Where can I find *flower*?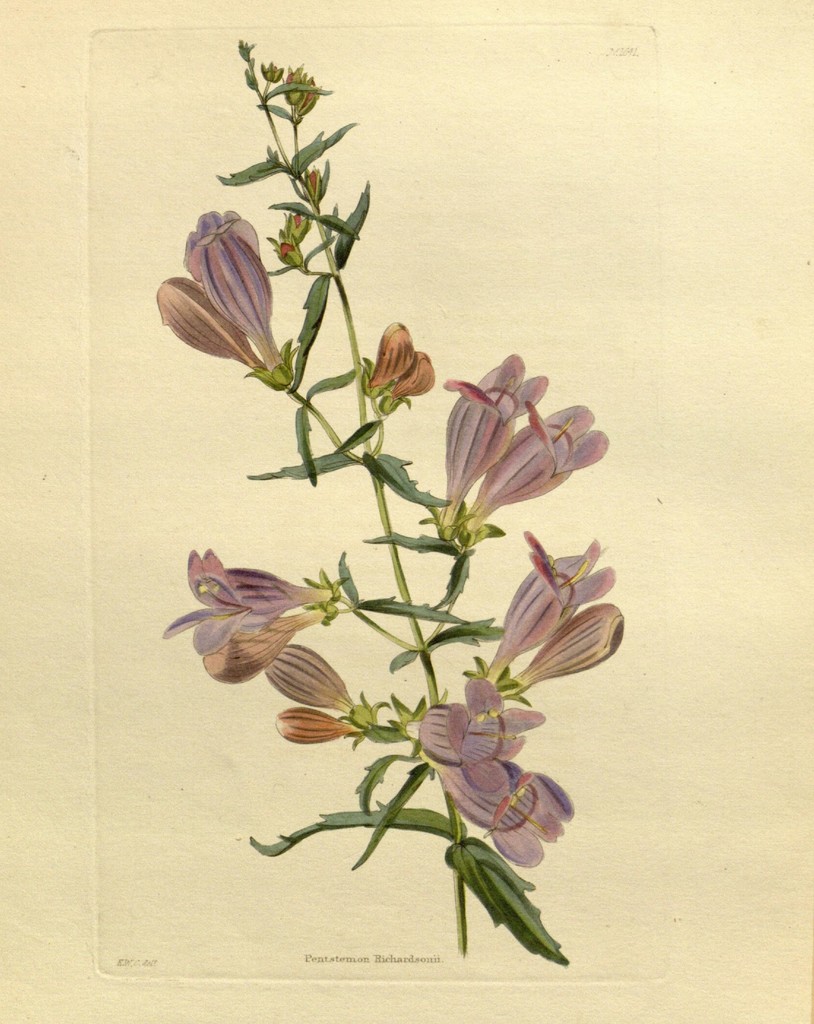
You can find it at detection(459, 397, 606, 529).
